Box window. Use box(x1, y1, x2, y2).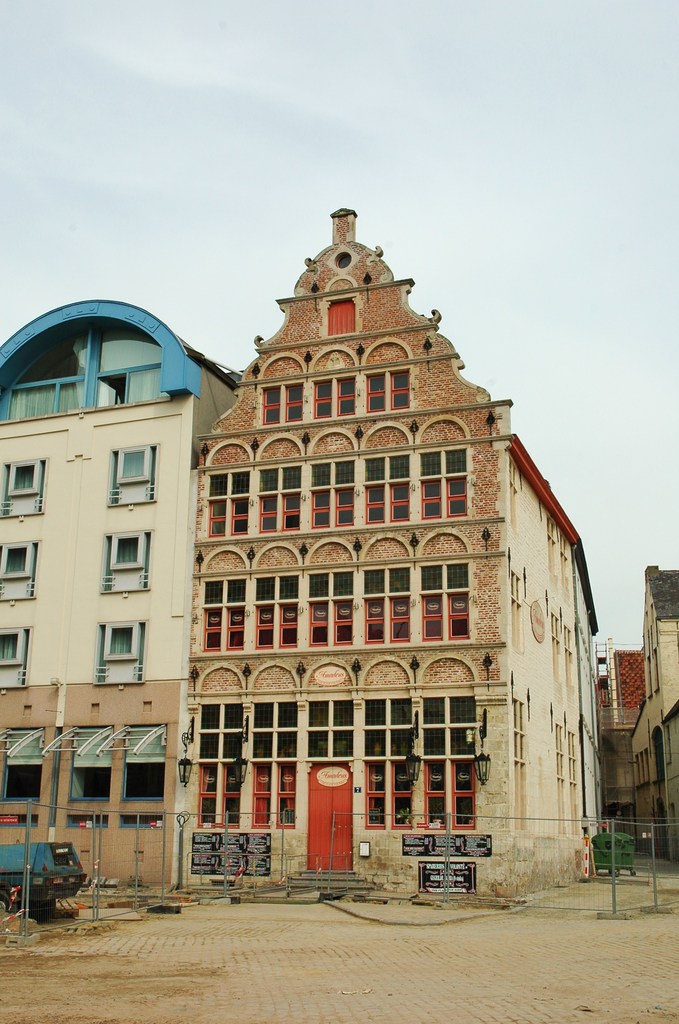
box(362, 696, 406, 819).
